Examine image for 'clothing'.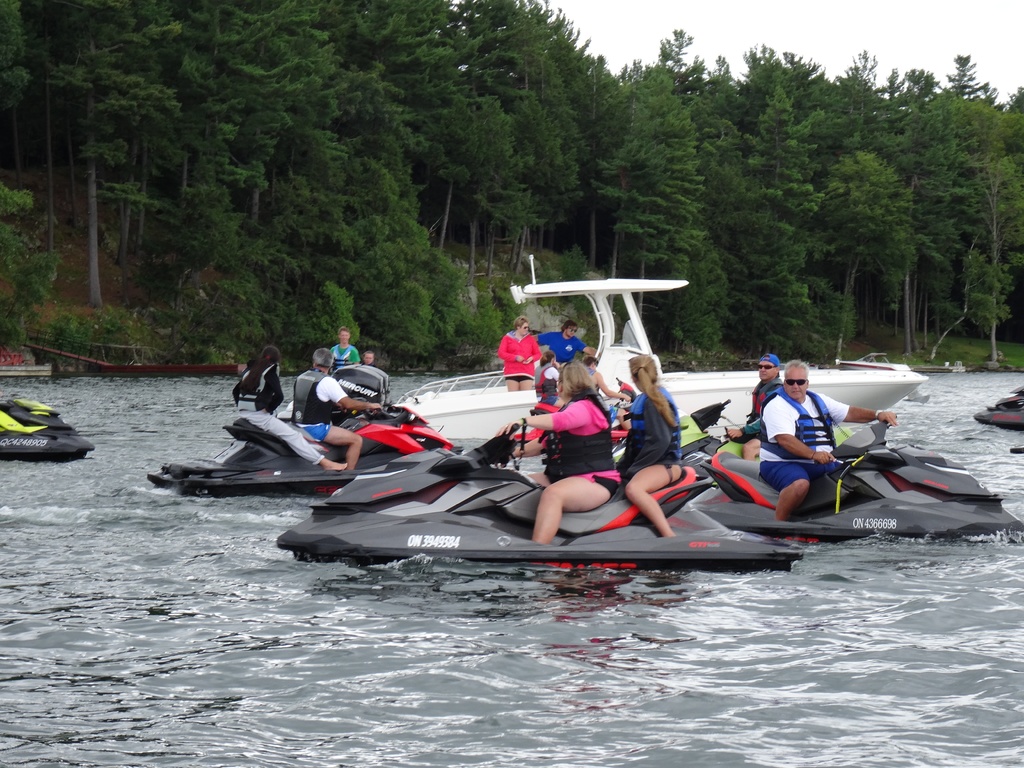
Examination result: {"left": 585, "top": 367, "right": 600, "bottom": 396}.
